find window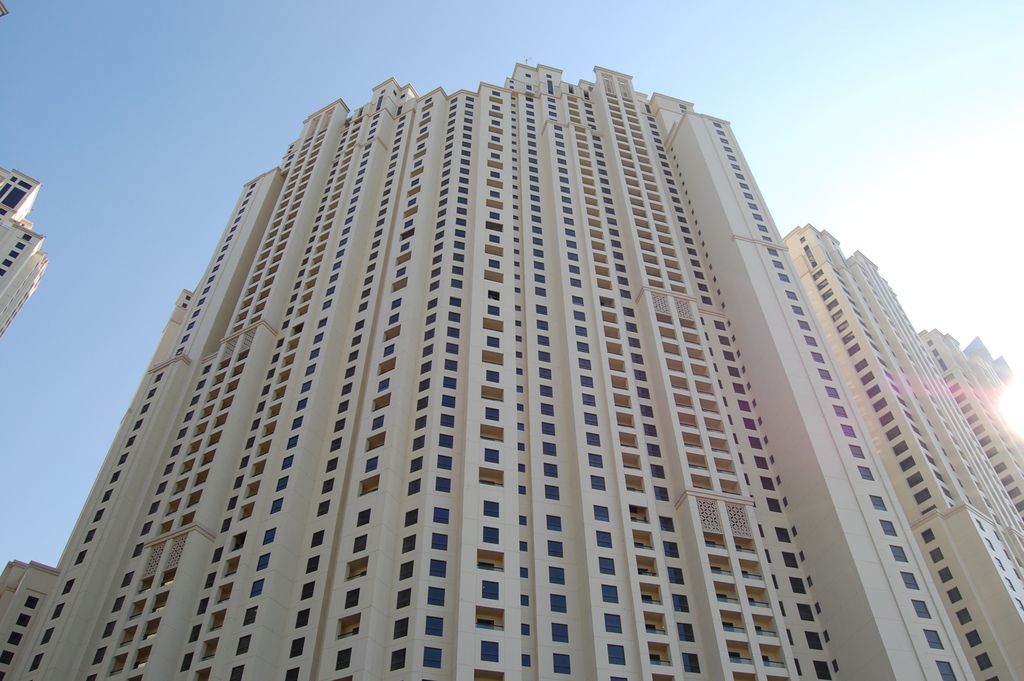
(936, 357, 942, 369)
